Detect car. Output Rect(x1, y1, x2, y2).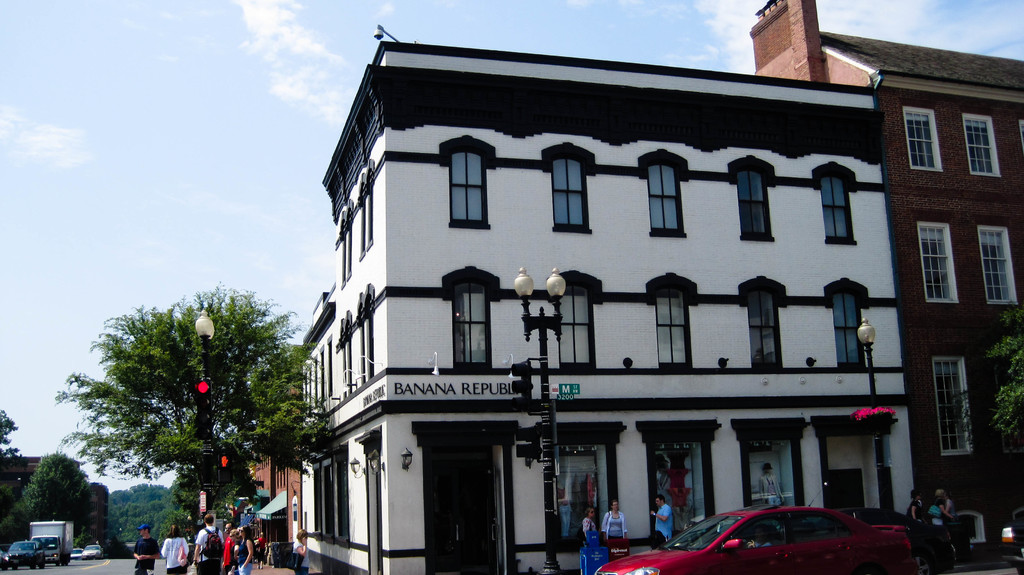
Rect(5, 540, 39, 567).
